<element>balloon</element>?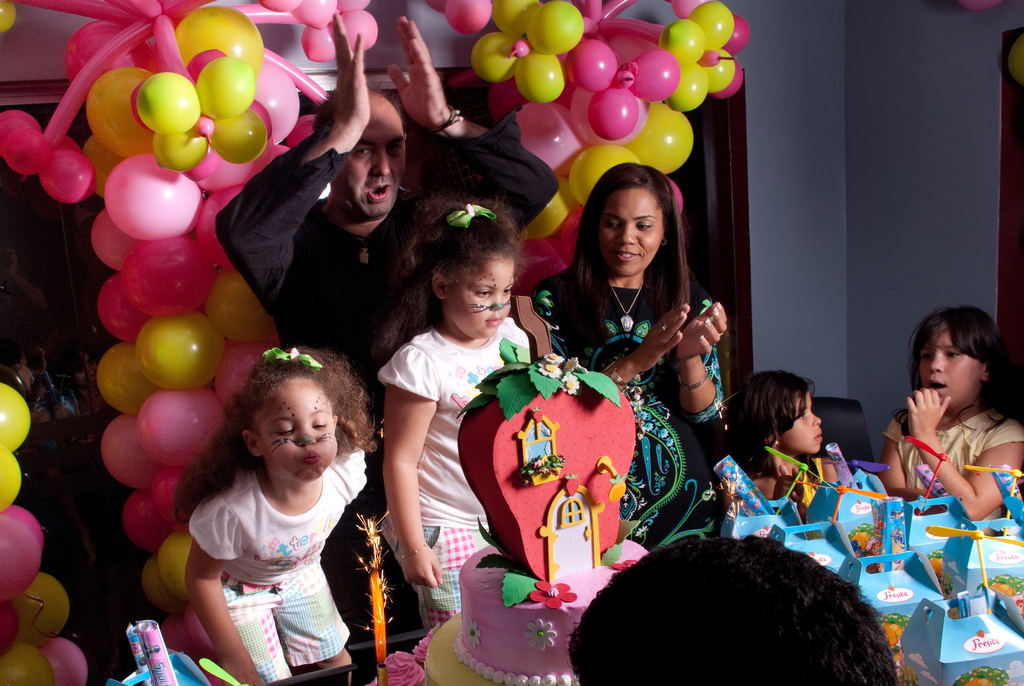
179:608:216:656
